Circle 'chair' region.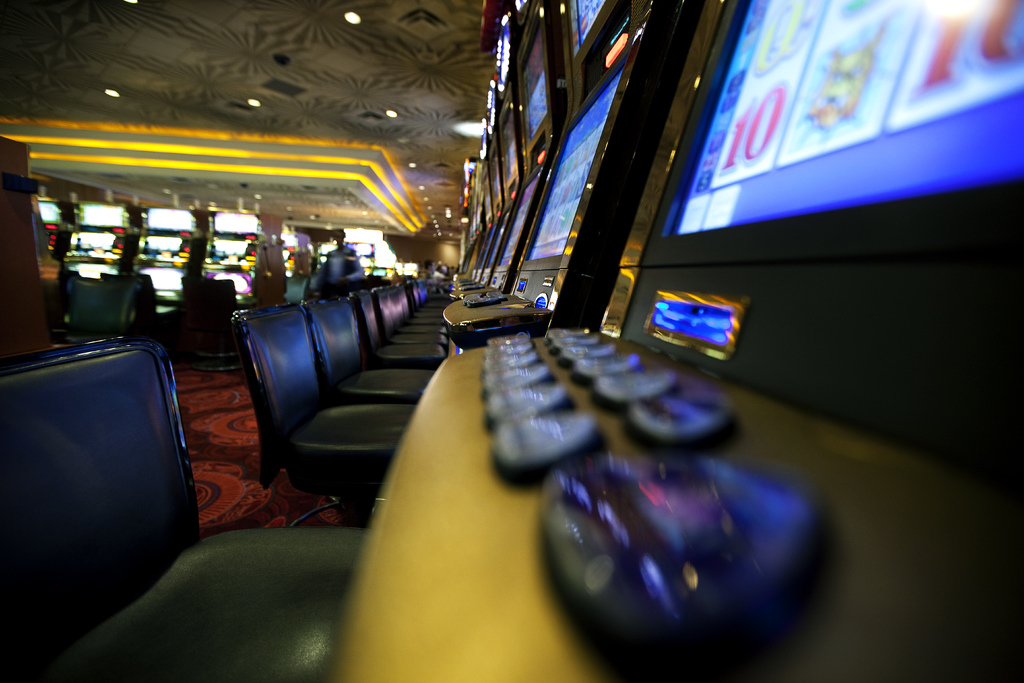
Region: detection(60, 277, 131, 348).
